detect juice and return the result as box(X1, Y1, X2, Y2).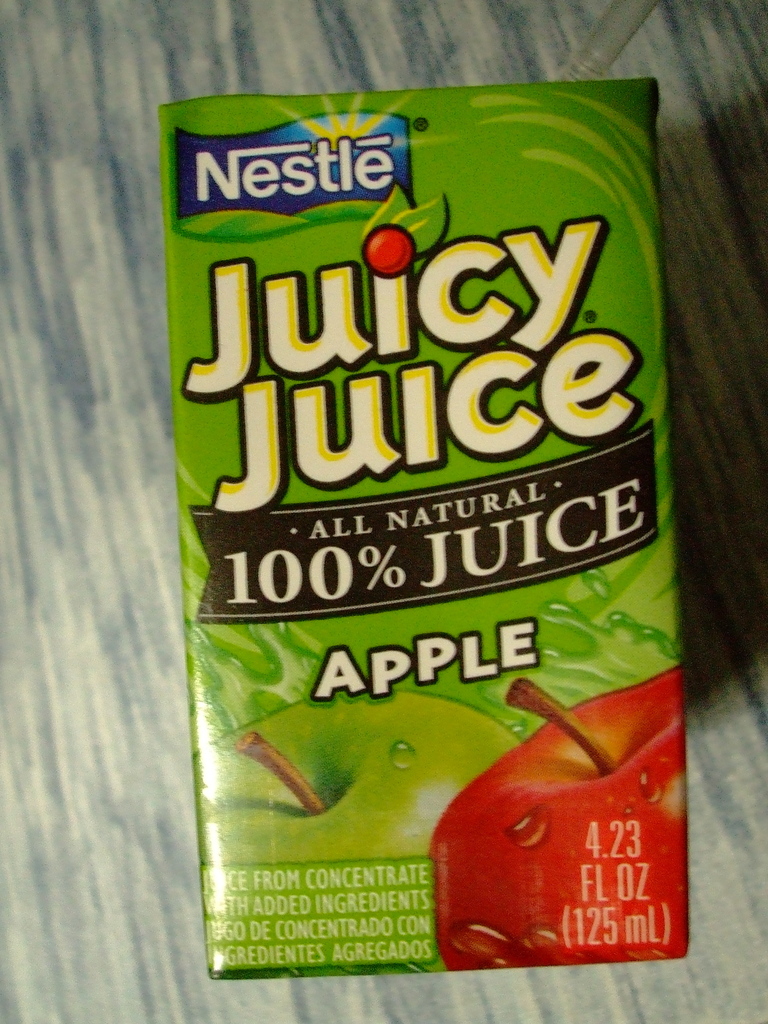
box(157, 85, 686, 980).
